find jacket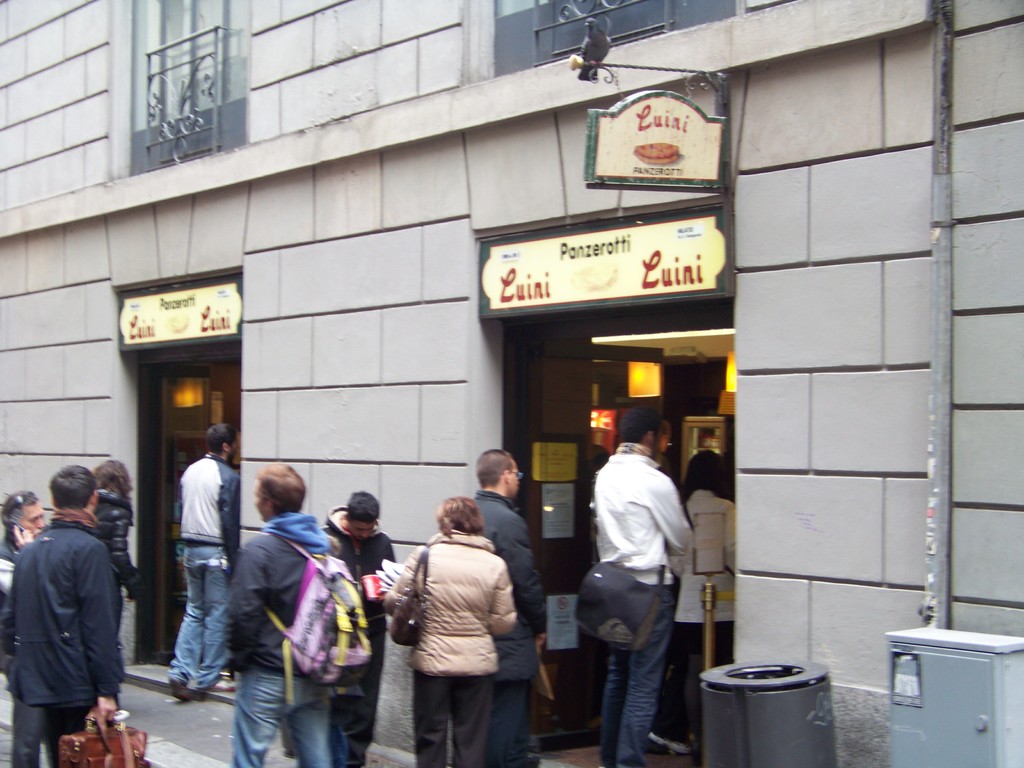
[left=219, top=512, right=330, bottom=681]
